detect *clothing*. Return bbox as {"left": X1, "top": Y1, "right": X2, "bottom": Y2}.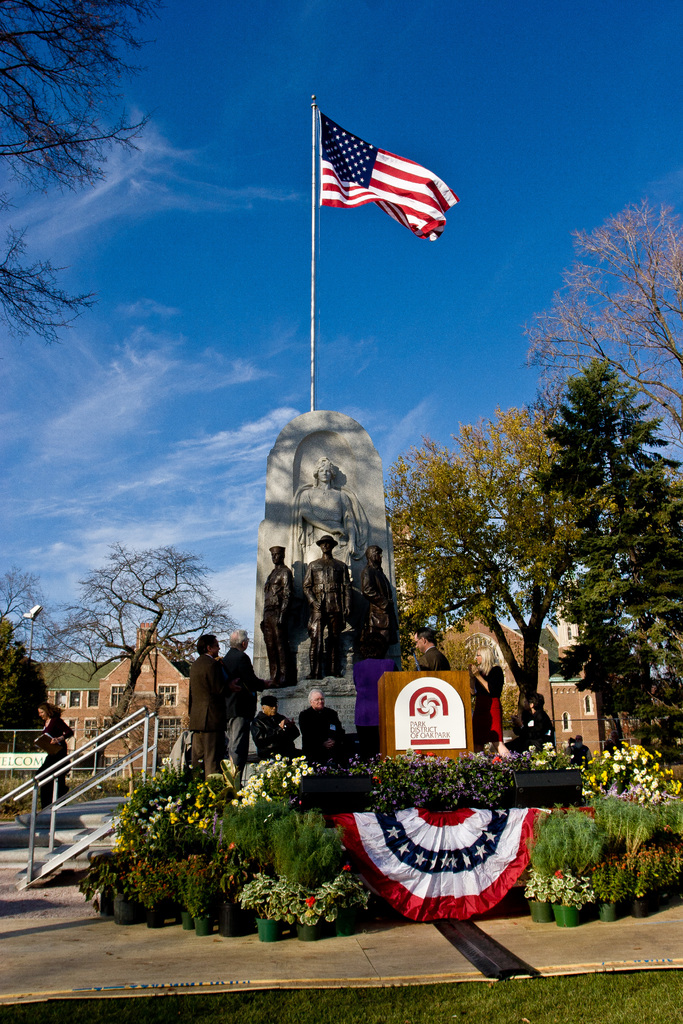
{"left": 182, "top": 652, "right": 227, "bottom": 781}.
